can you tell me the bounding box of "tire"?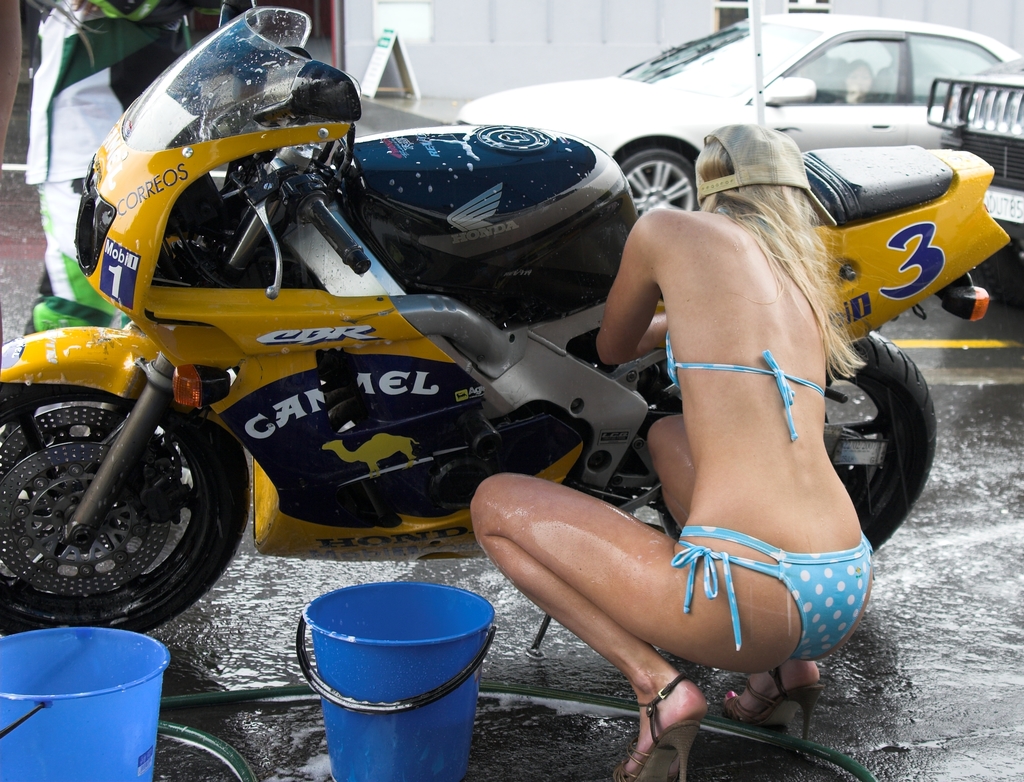
(673,329,937,550).
